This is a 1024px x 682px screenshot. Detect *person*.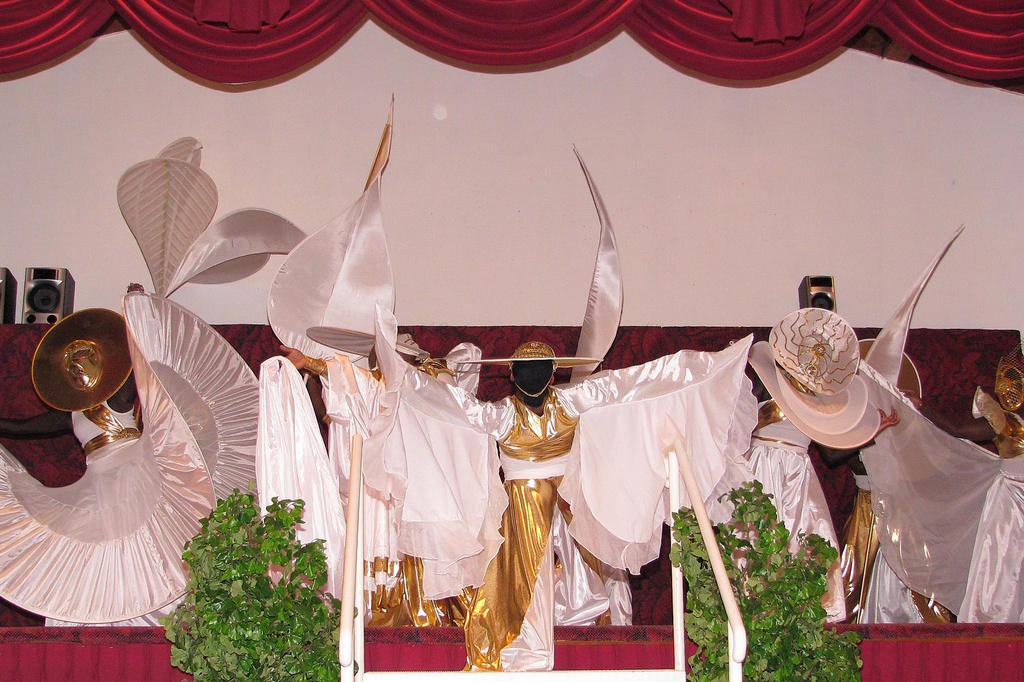
[left=838, top=335, right=952, bottom=633].
